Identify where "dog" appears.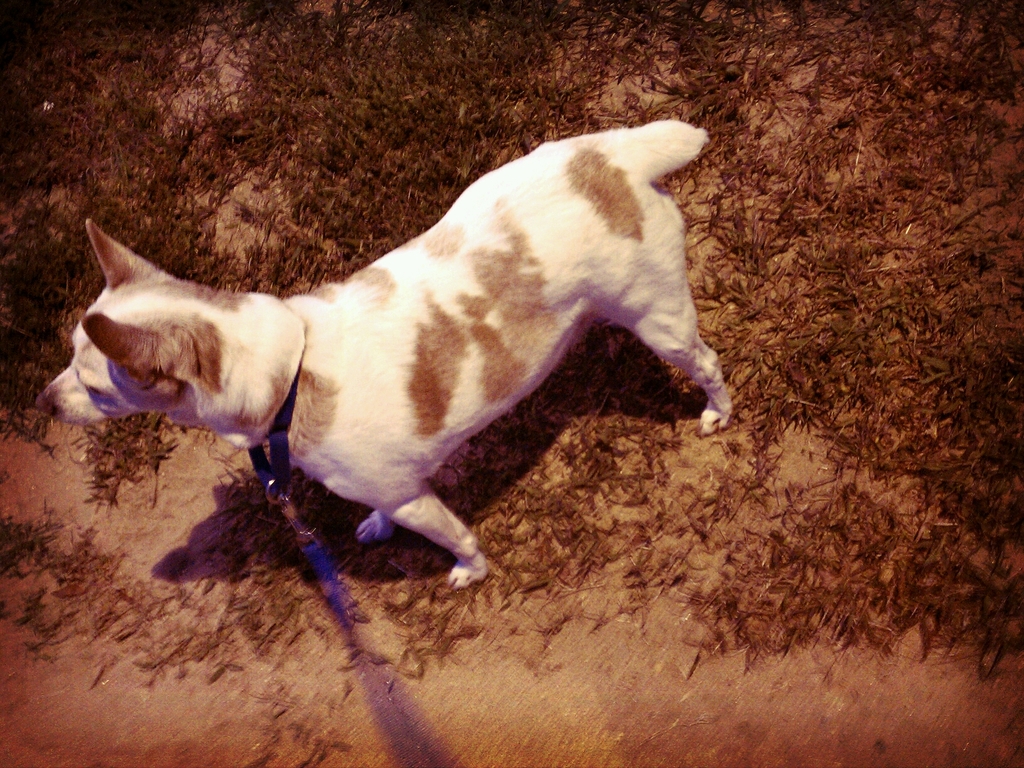
Appears at rect(33, 122, 732, 591).
